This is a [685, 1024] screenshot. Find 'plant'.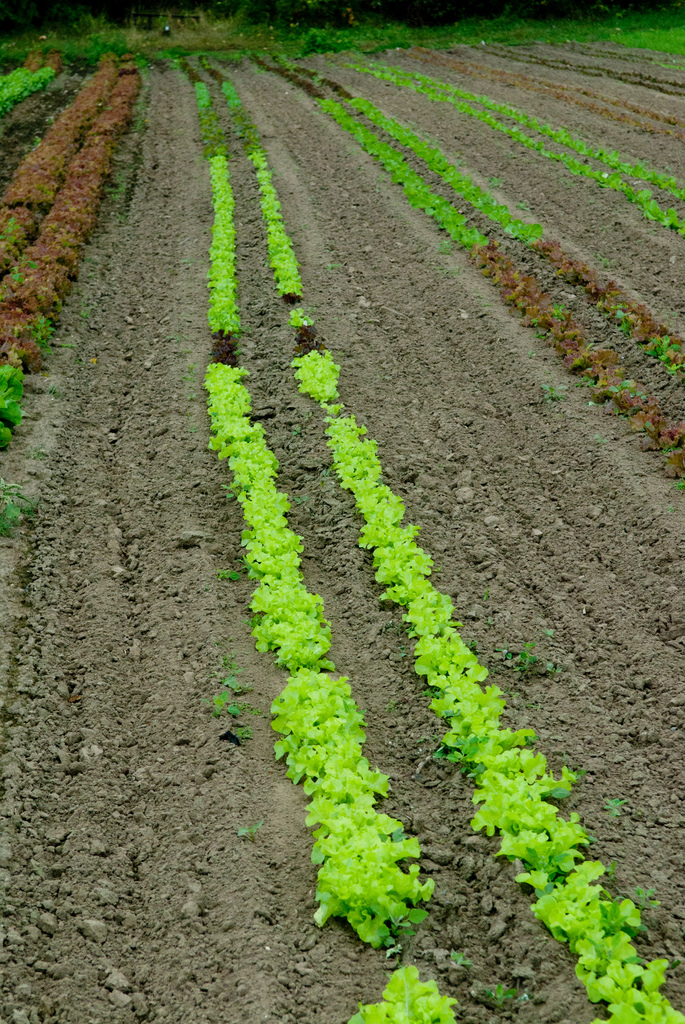
Bounding box: <region>0, 23, 67, 121</region>.
